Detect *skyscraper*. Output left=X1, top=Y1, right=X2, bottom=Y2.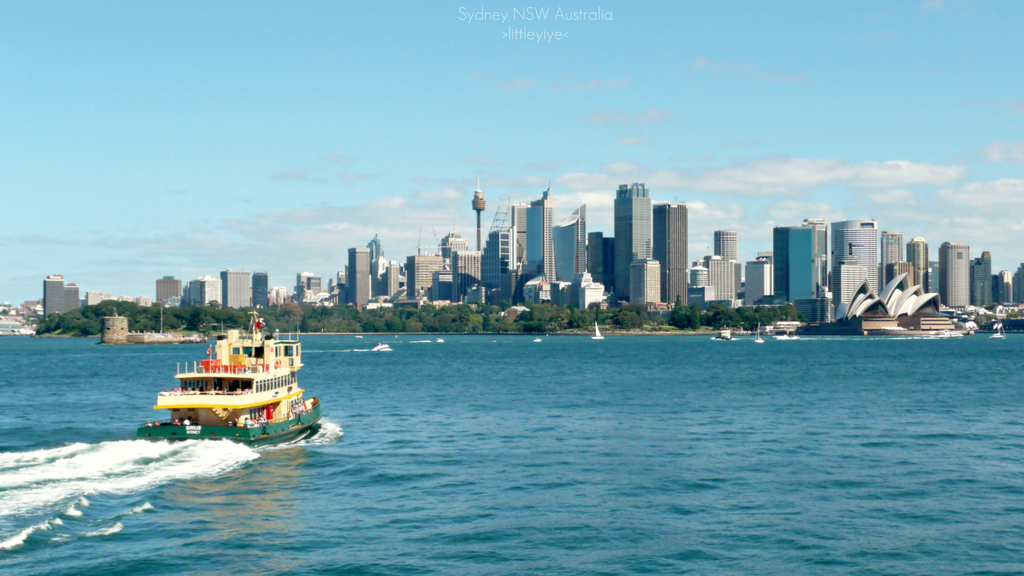
left=576, top=206, right=587, bottom=270.
